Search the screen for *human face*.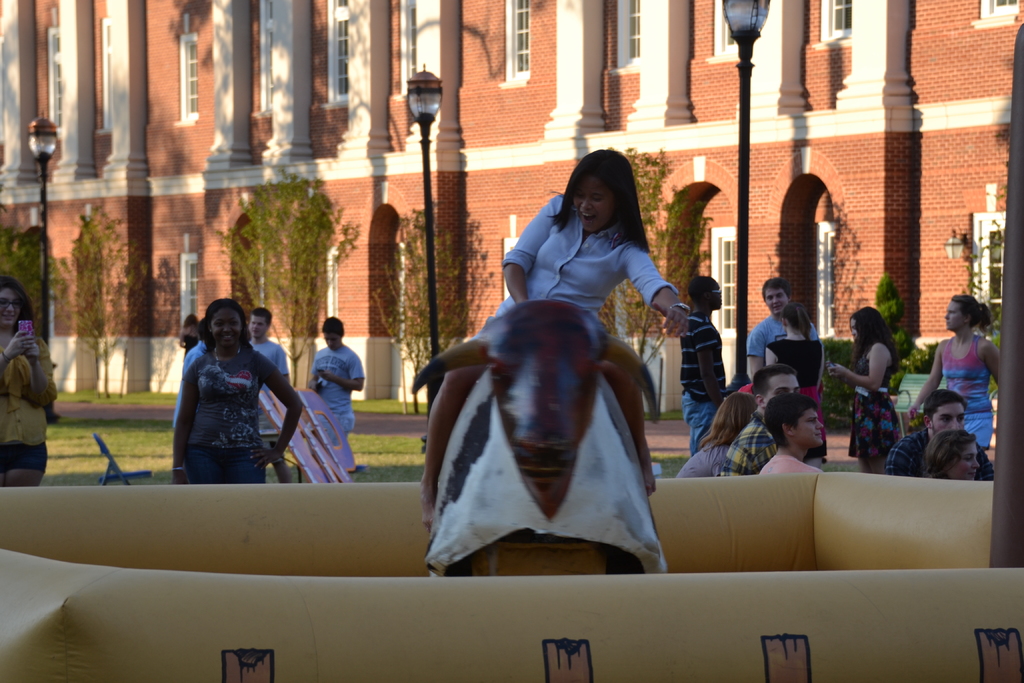
Found at left=325, top=333, right=341, bottom=352.
